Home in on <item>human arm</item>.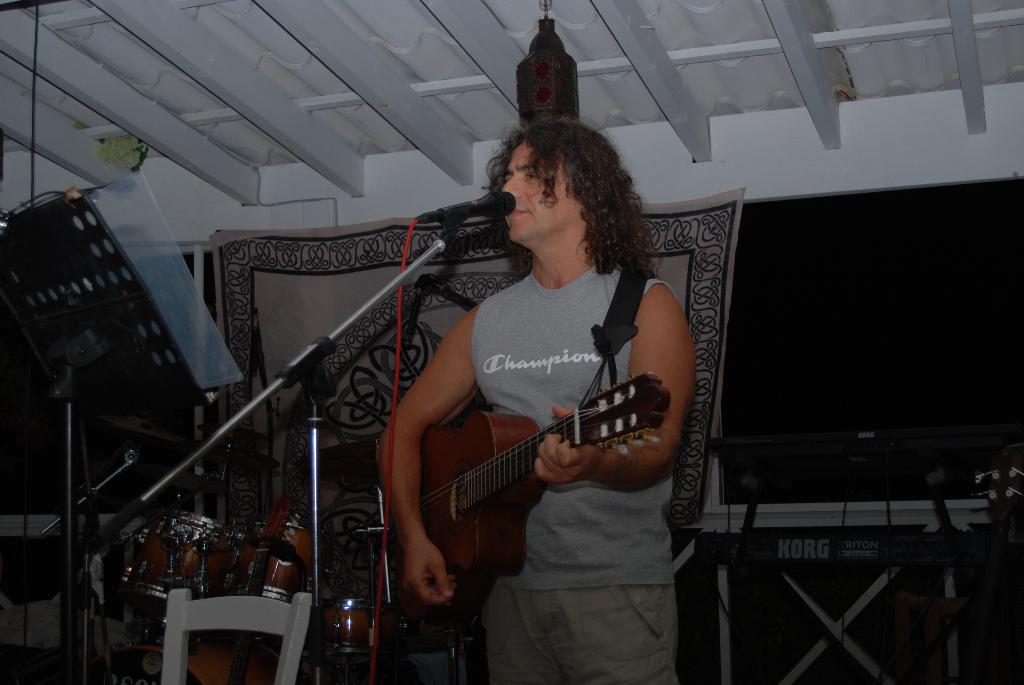
Homed in at crop(525, 306, 705, 489).
